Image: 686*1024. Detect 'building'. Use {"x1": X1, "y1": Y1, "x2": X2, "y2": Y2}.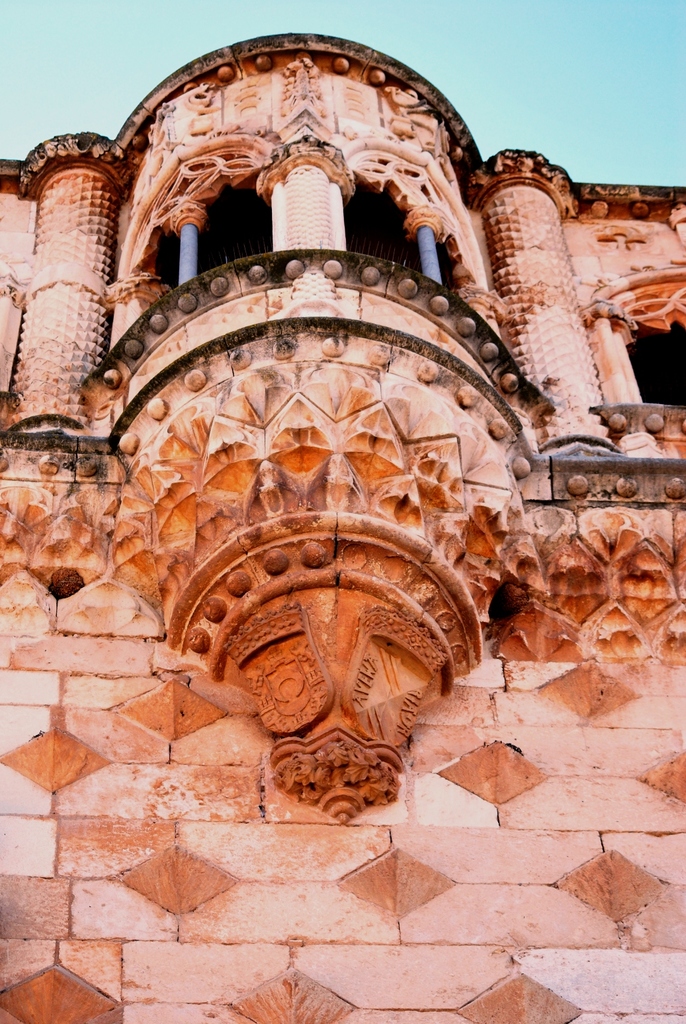
{"x1": 0, "y1": 32, "x2": 685, "y2": 1023}.
